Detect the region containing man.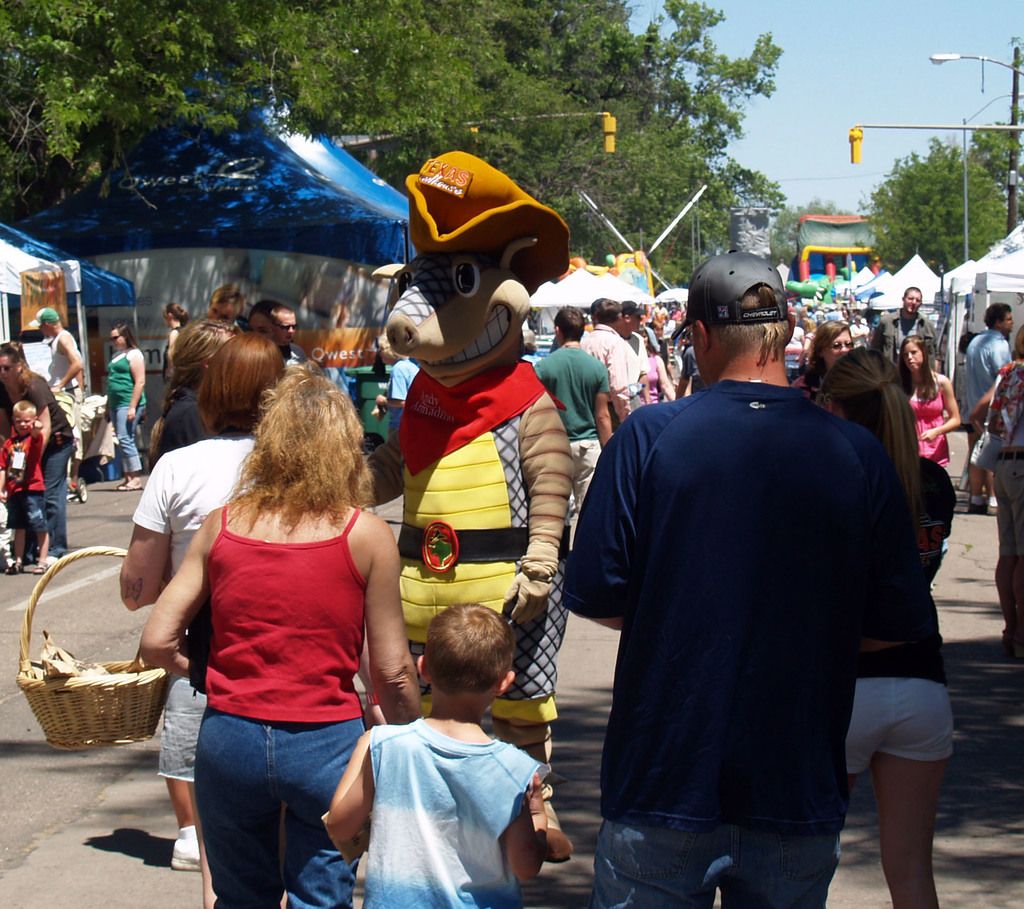
l=0, t=339, r=76, b=569.
